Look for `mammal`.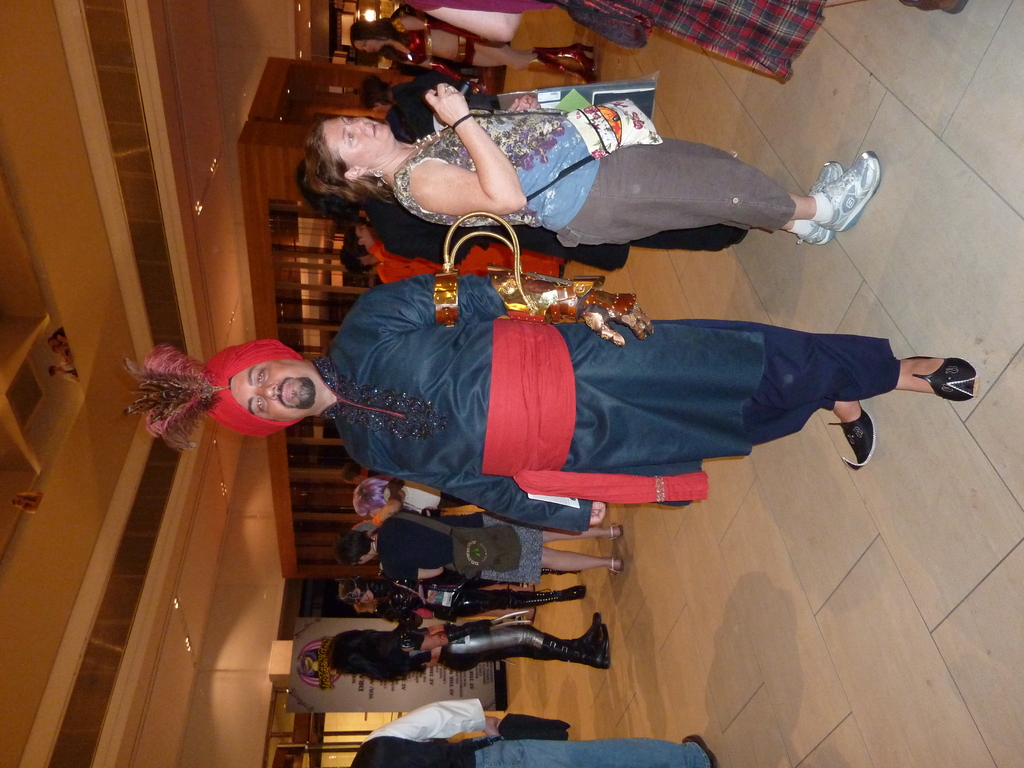
Found: {"x1": 345, "y1": 697, "x2": 719, "y2": 767}.
